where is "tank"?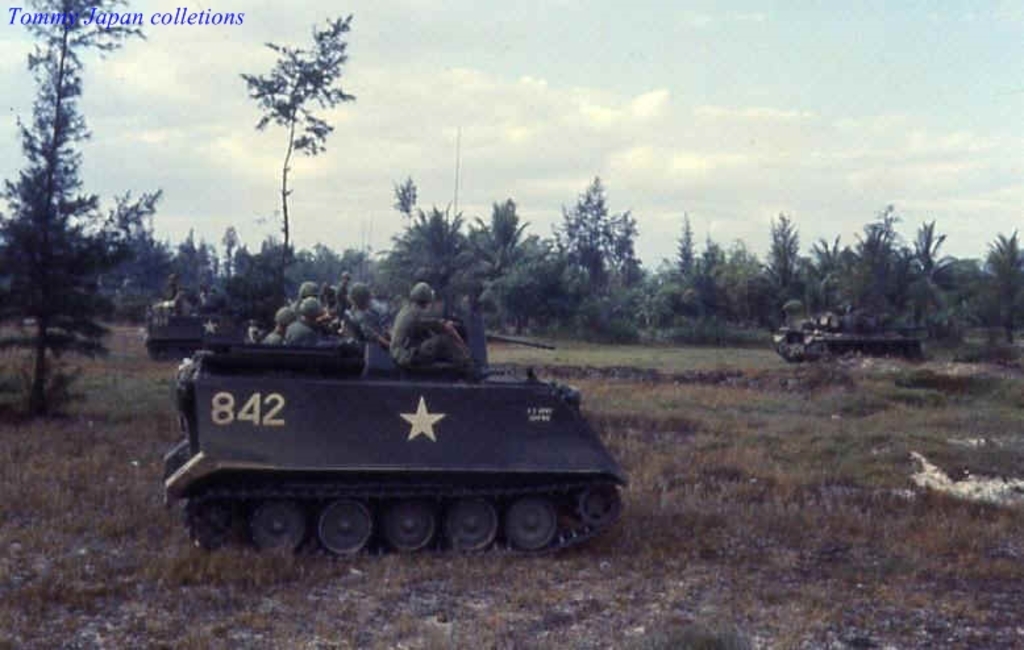
x1=149, y1=261, x2=290, y2=364.
